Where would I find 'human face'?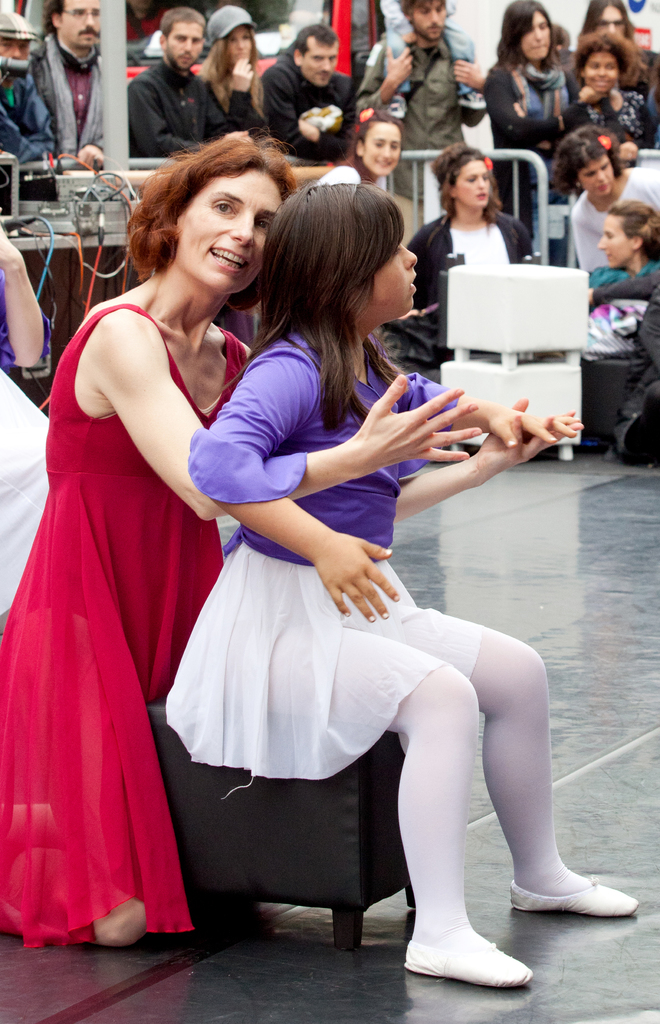
At 522, 6, 549, 61.
